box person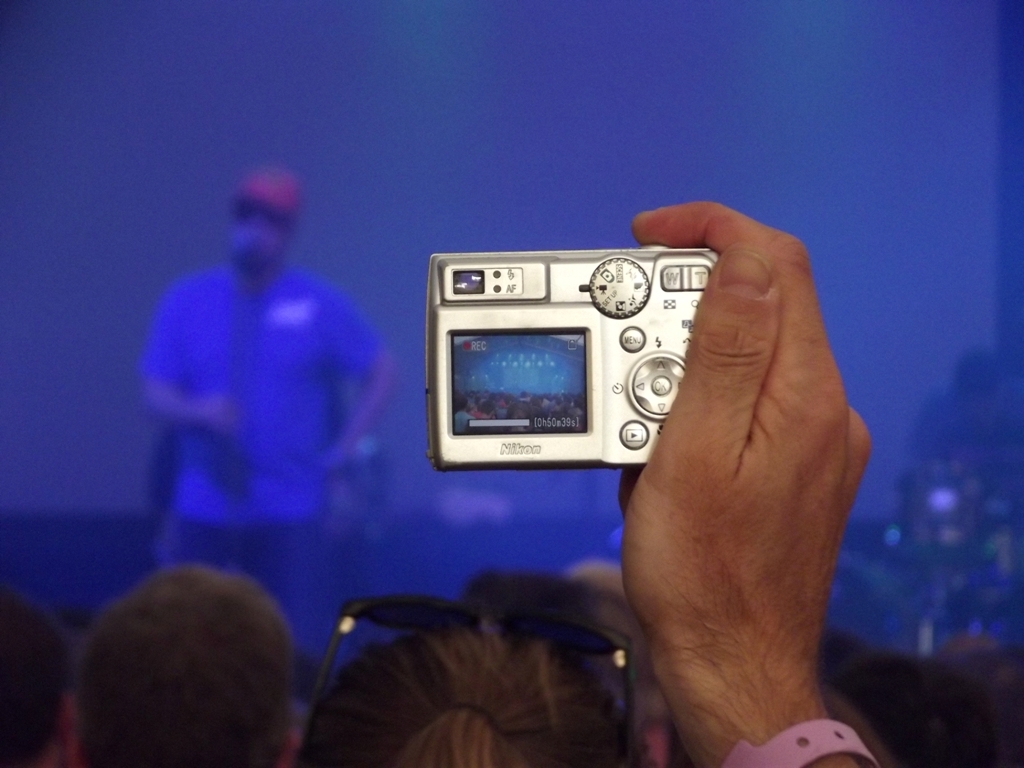
Rect(0, 584, 82, 766)
